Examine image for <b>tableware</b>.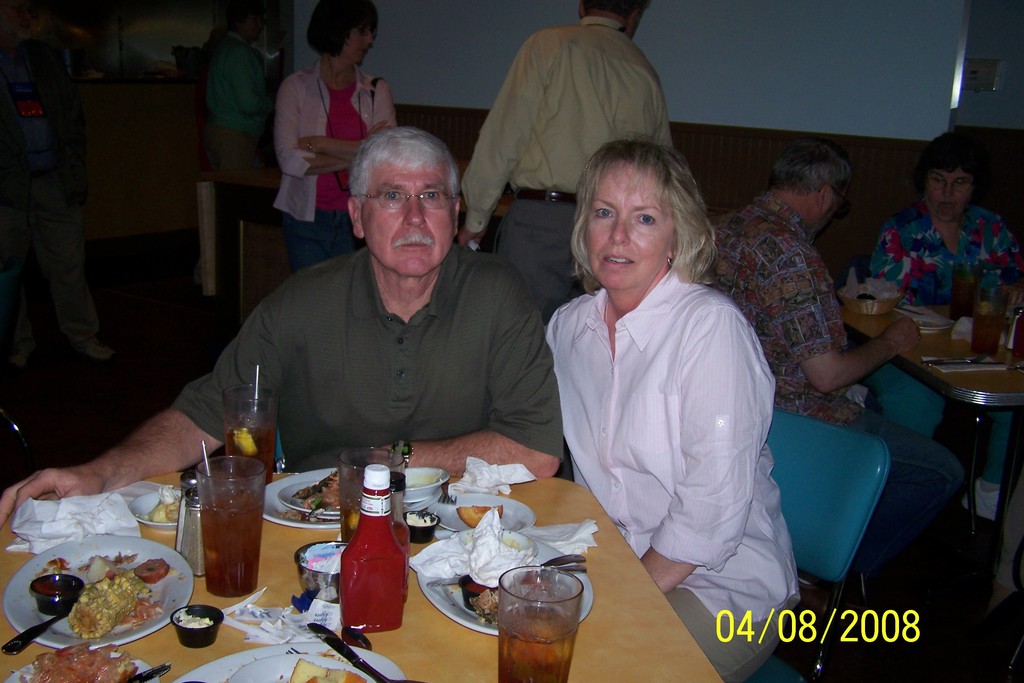
Examination result: x1=279 y1=467 x2=360 y2=517.
